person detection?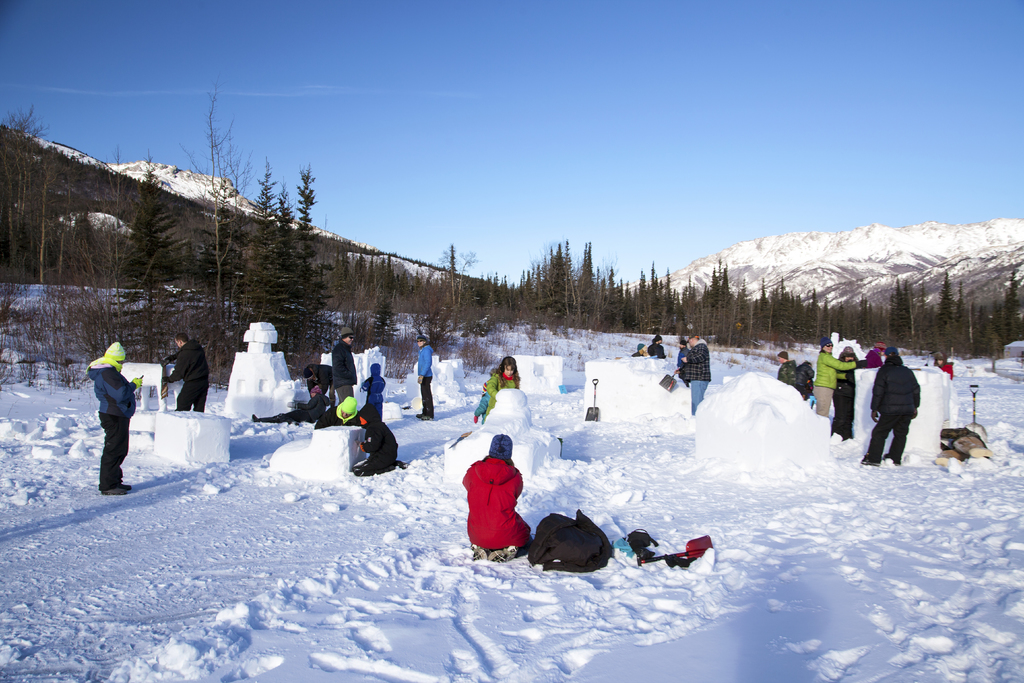
BBox(461, 432, 536, 564)
